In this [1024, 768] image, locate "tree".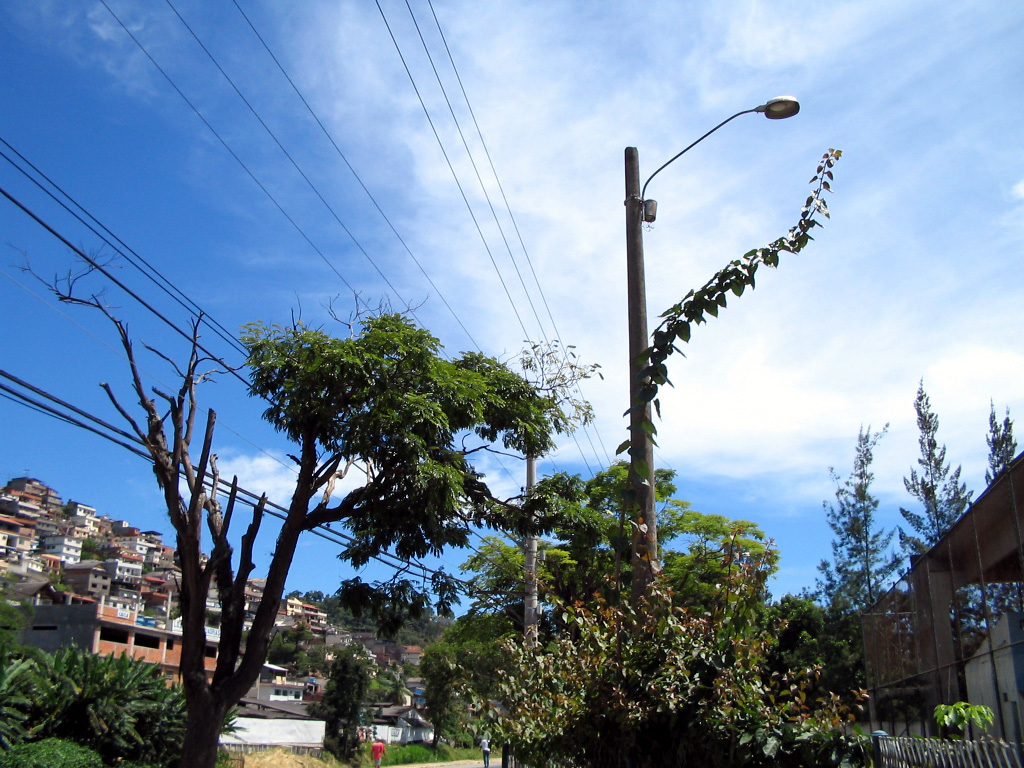
Bounding box: bbox=[10, 237, 570, 767].
